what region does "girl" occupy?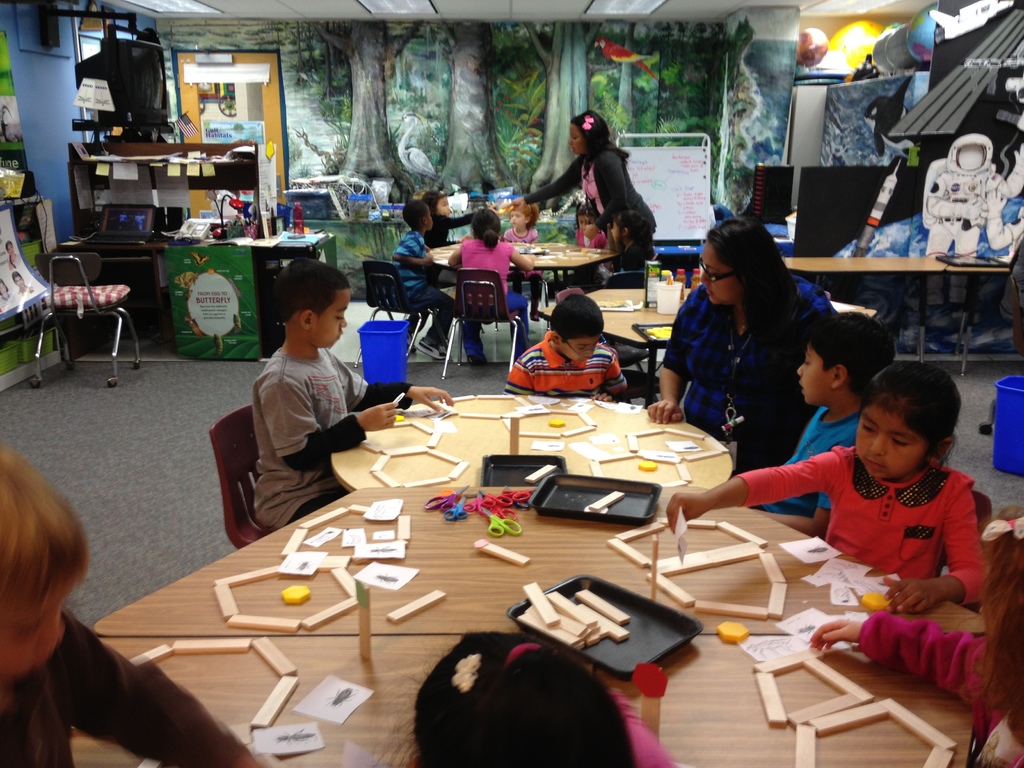
{"left": 419, "top": 188, "right": 480, "bottom": 335}.
